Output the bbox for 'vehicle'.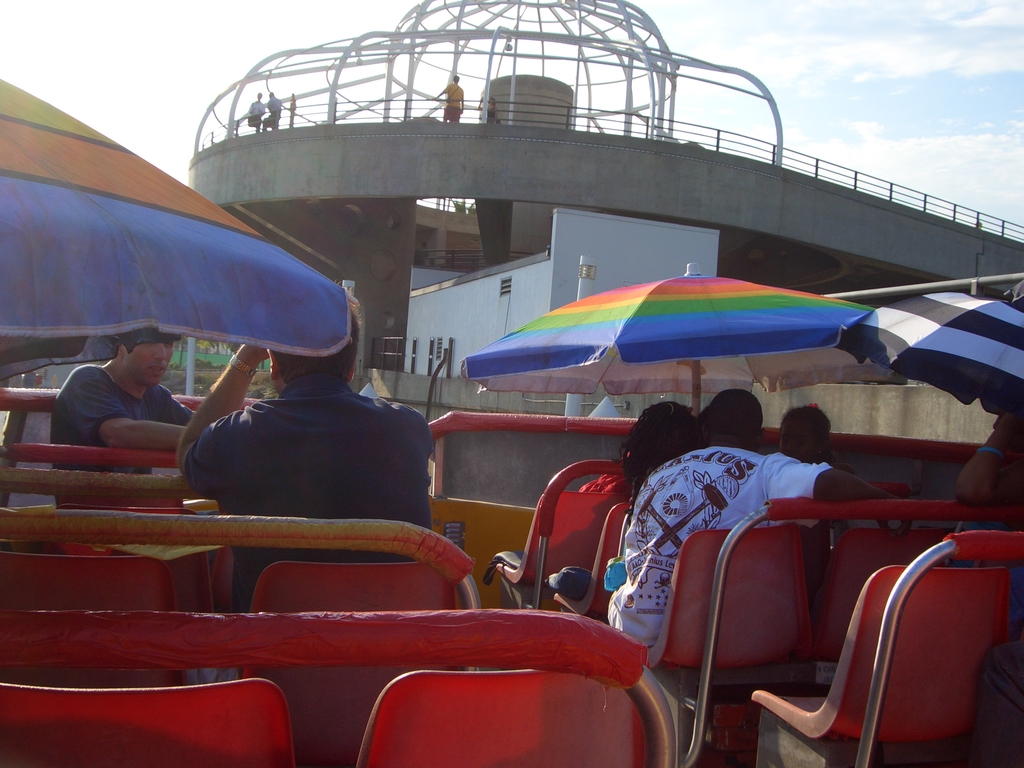
(x1=0, y1=408, x2=1023, y2=767).
